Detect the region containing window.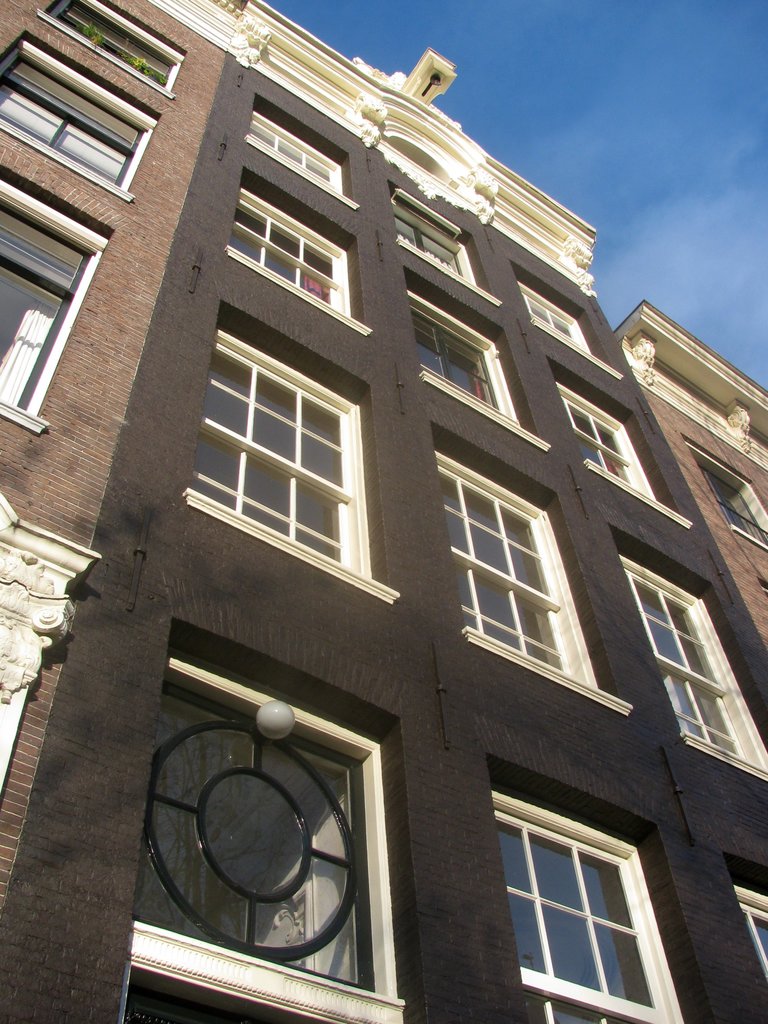
bbox=(560, 383, 689, 532).
